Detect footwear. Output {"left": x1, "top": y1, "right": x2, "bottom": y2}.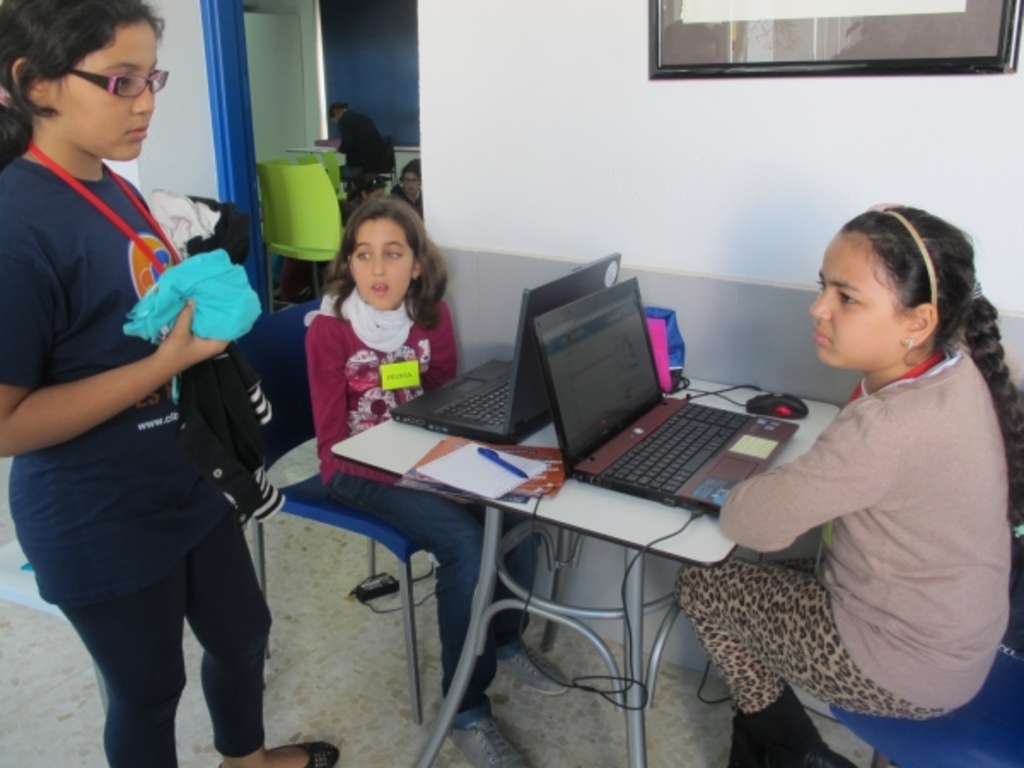
{"left": 497, "top": 635, "right": 572, "bottom": 701}.
